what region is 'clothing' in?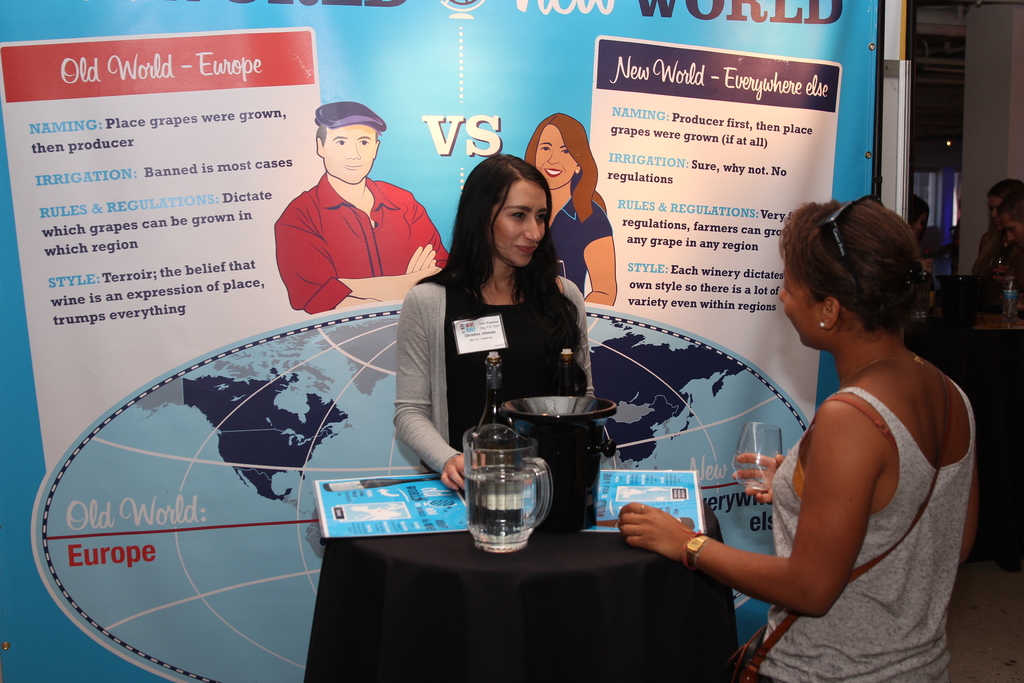
bbox=[548, 191, 612, 298].
